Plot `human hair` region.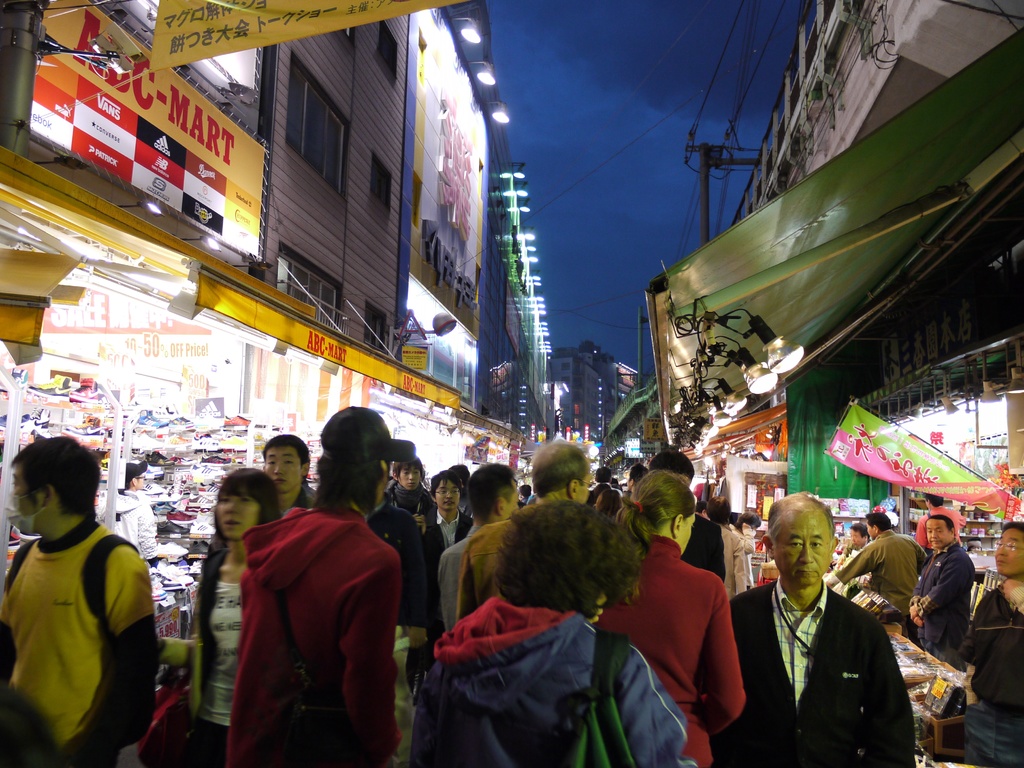
Plotted at bbox=[734, 511, 760, 532].
